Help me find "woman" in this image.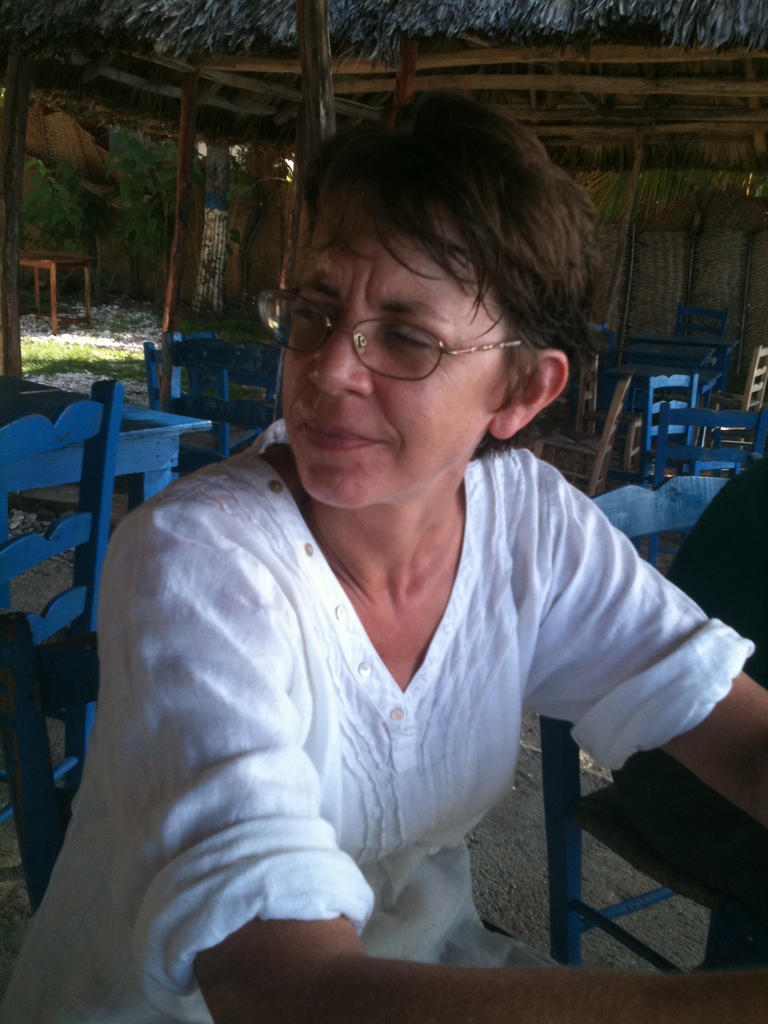
Found it: x1=93, y1=88, x2=685, y2=988.
